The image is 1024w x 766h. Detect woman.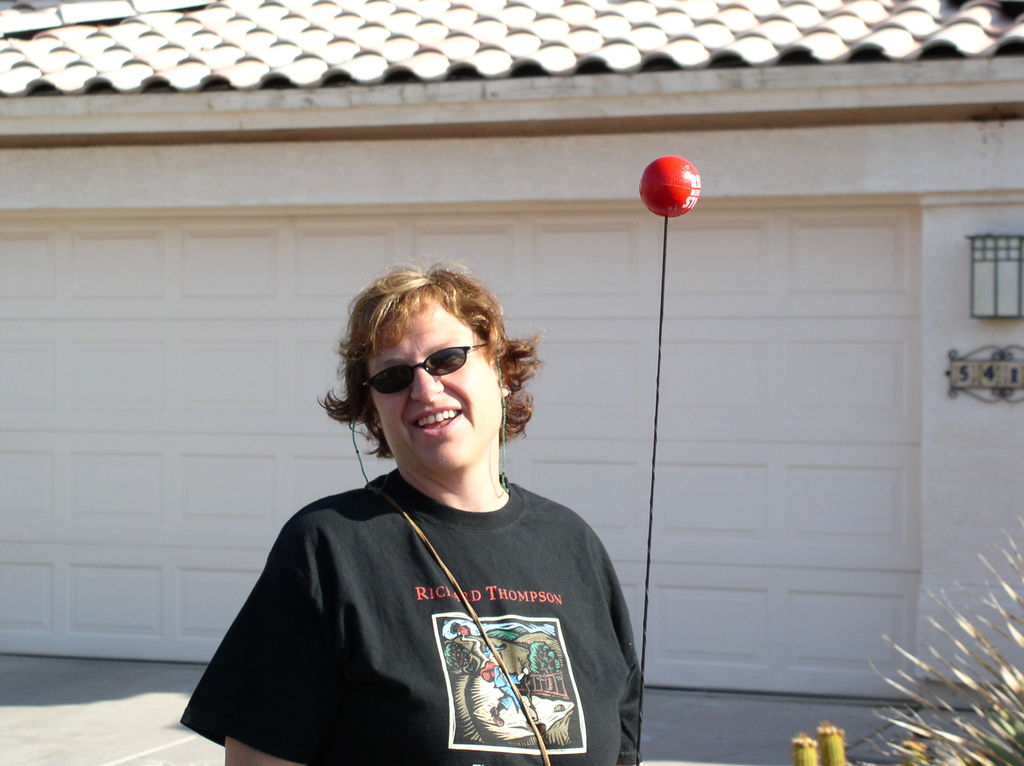
Detection: (177,257,643,765).
